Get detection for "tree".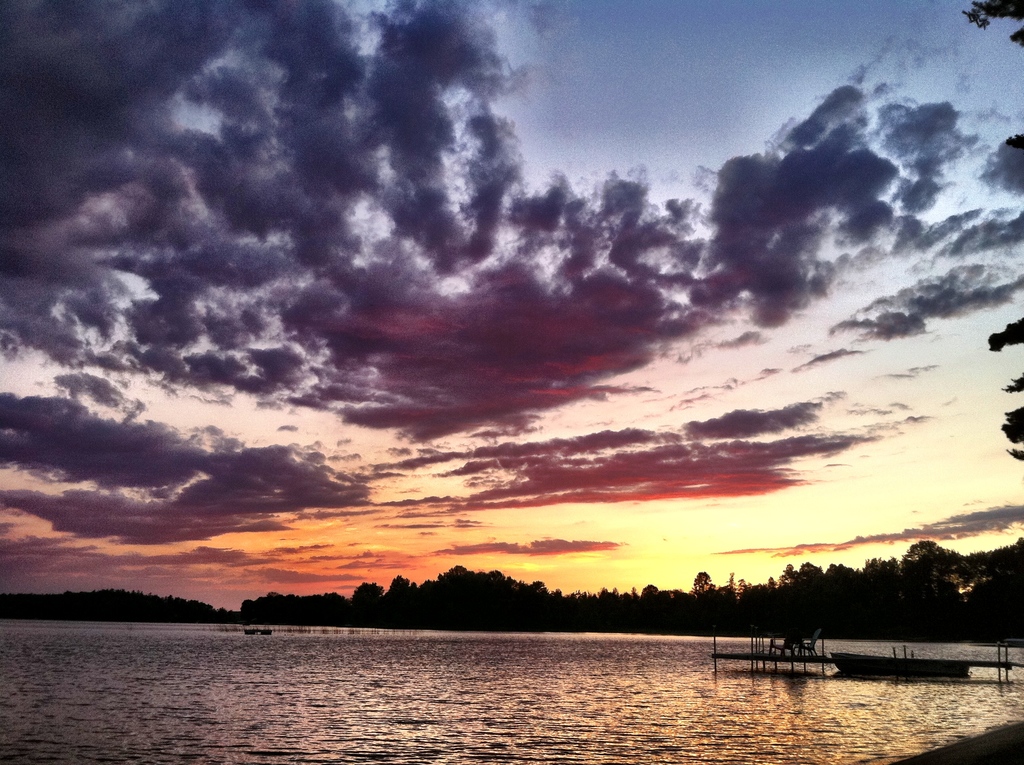
Detection: pyautogui.locateOnScreen(899, 575, 960, 643).
